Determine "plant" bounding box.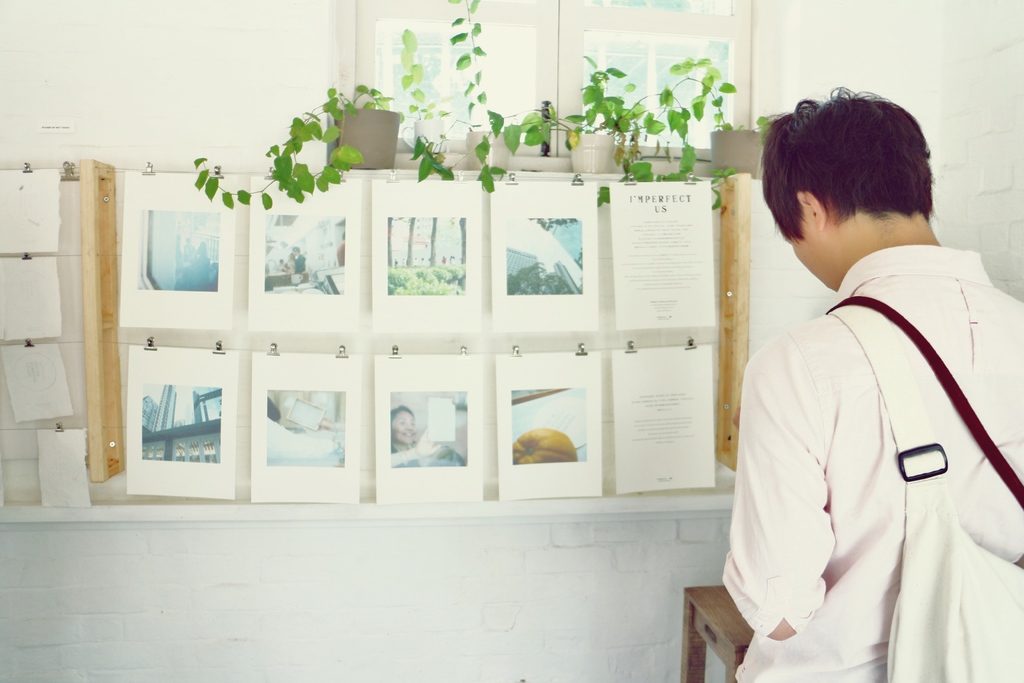
Determined: [508,62,744,211].
